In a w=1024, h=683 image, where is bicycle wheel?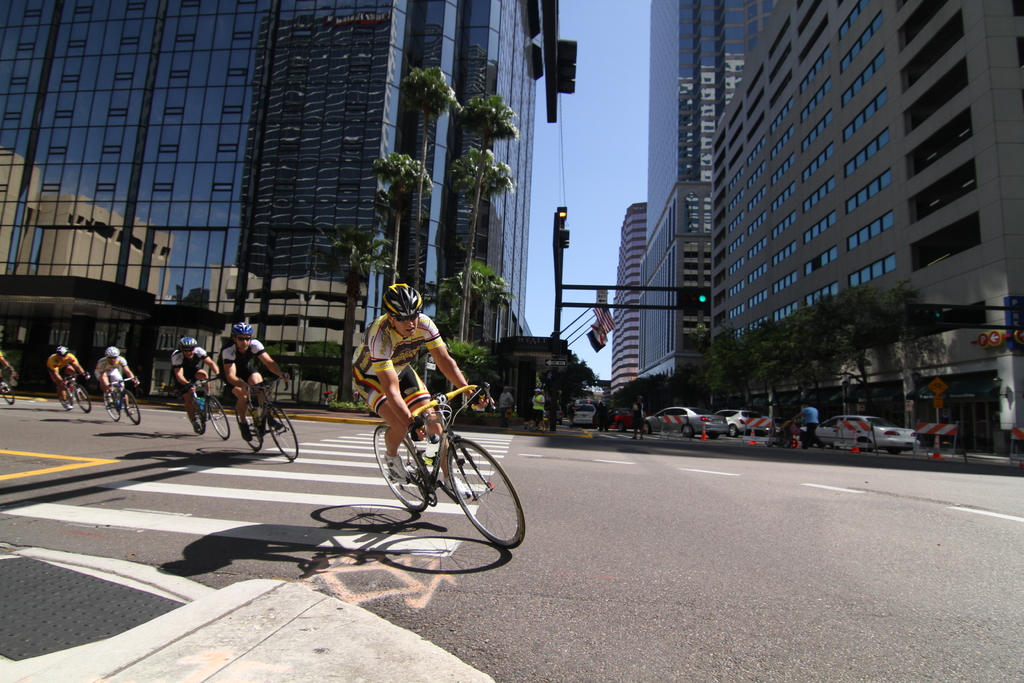
region(56, 388, 70, 411).
